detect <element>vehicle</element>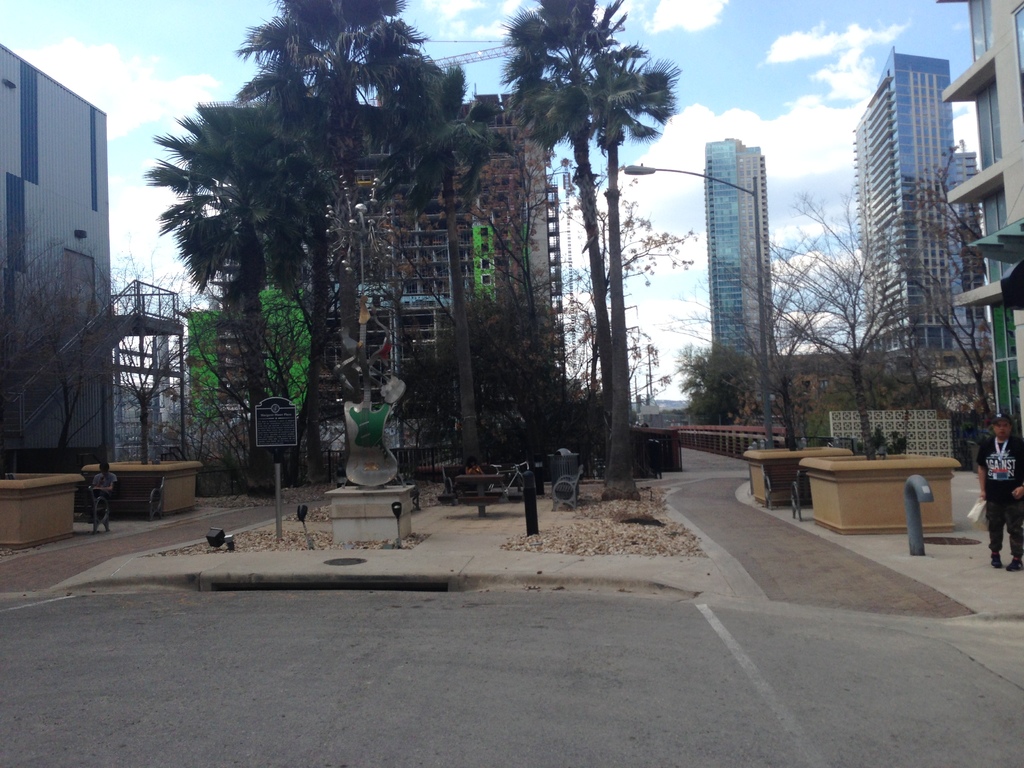
454 460 538 499
